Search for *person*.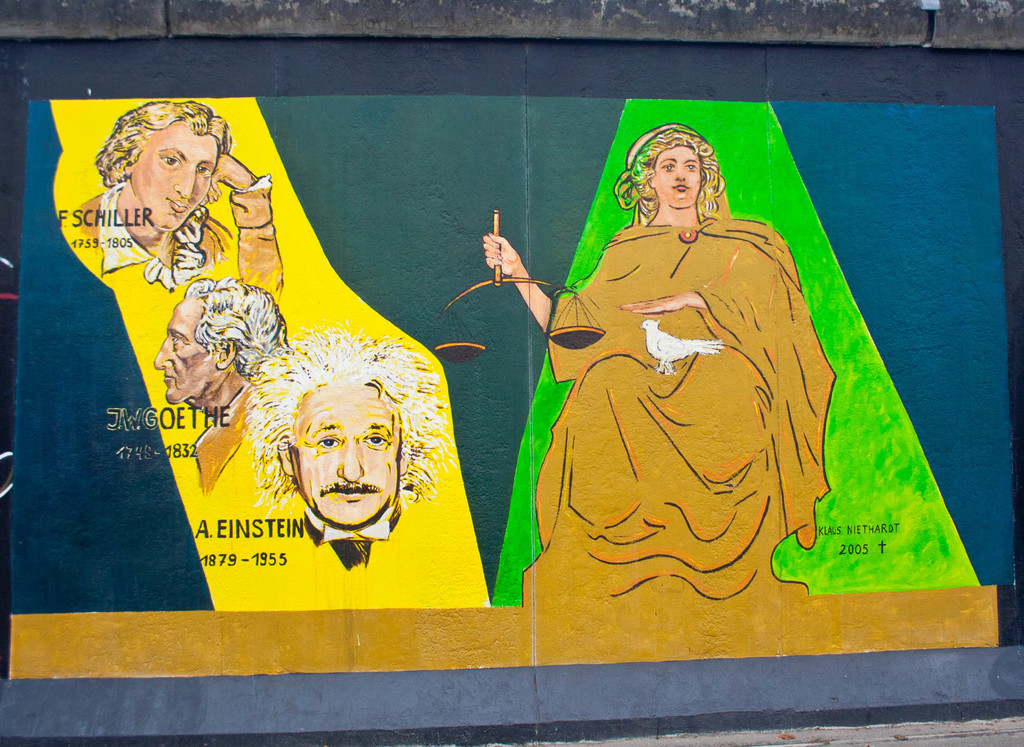
Found at bbox=[483, 119, 833, 598].
